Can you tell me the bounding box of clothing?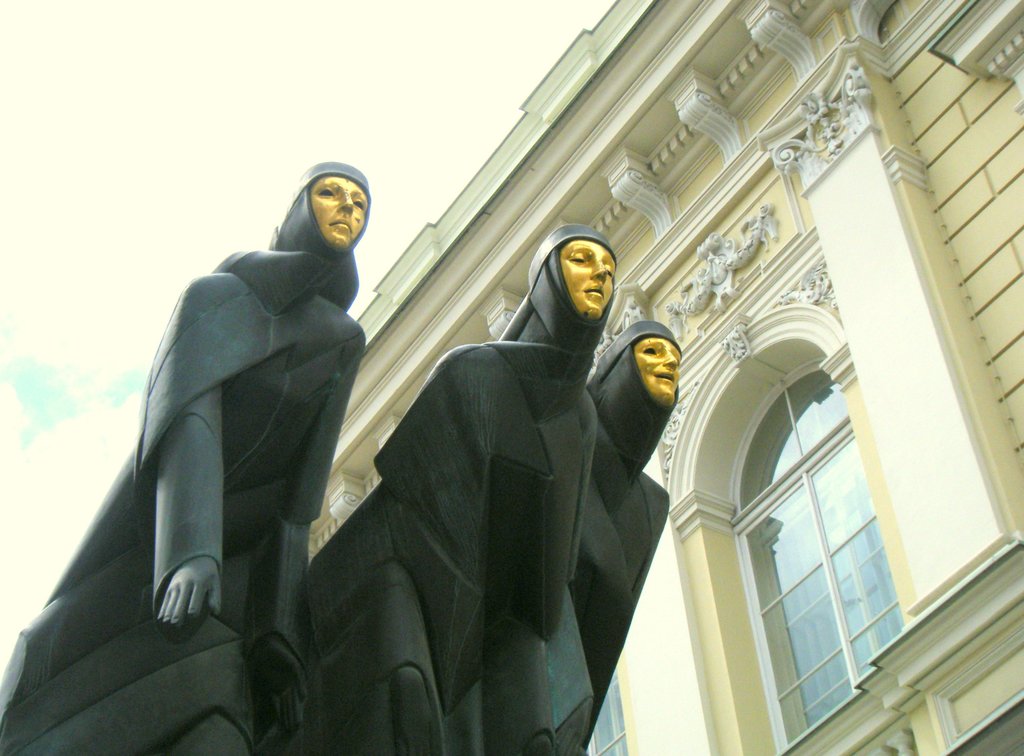
crop(298, 223, 603, 755).
